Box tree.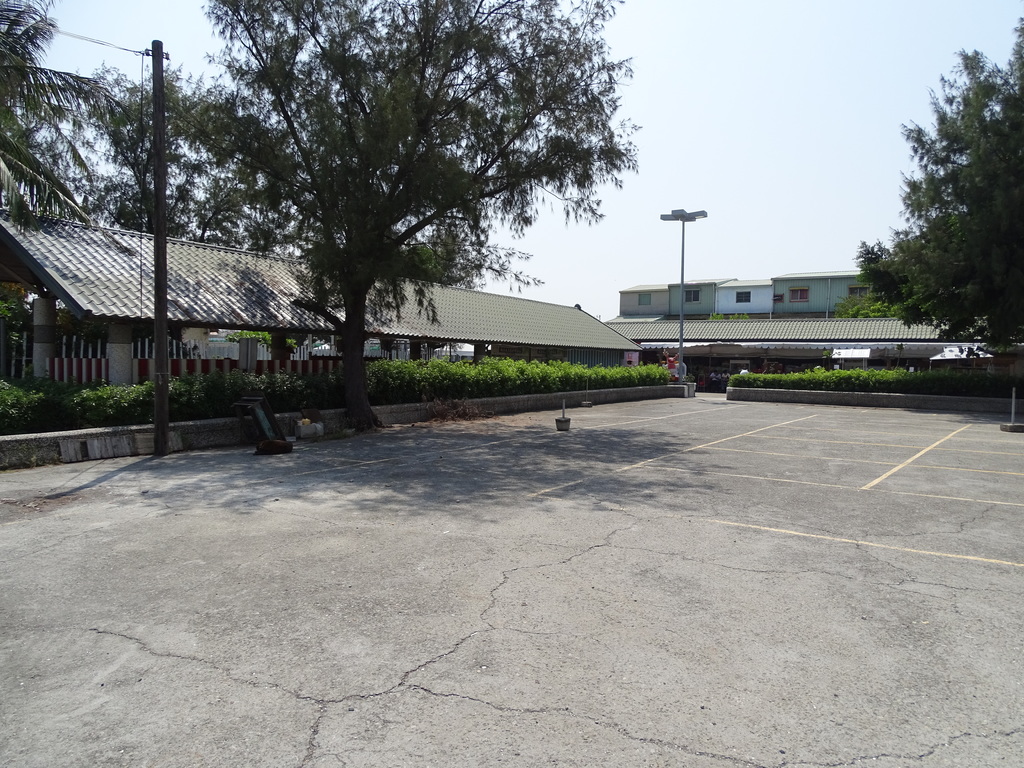
box=[834, 287, 900, 317].
